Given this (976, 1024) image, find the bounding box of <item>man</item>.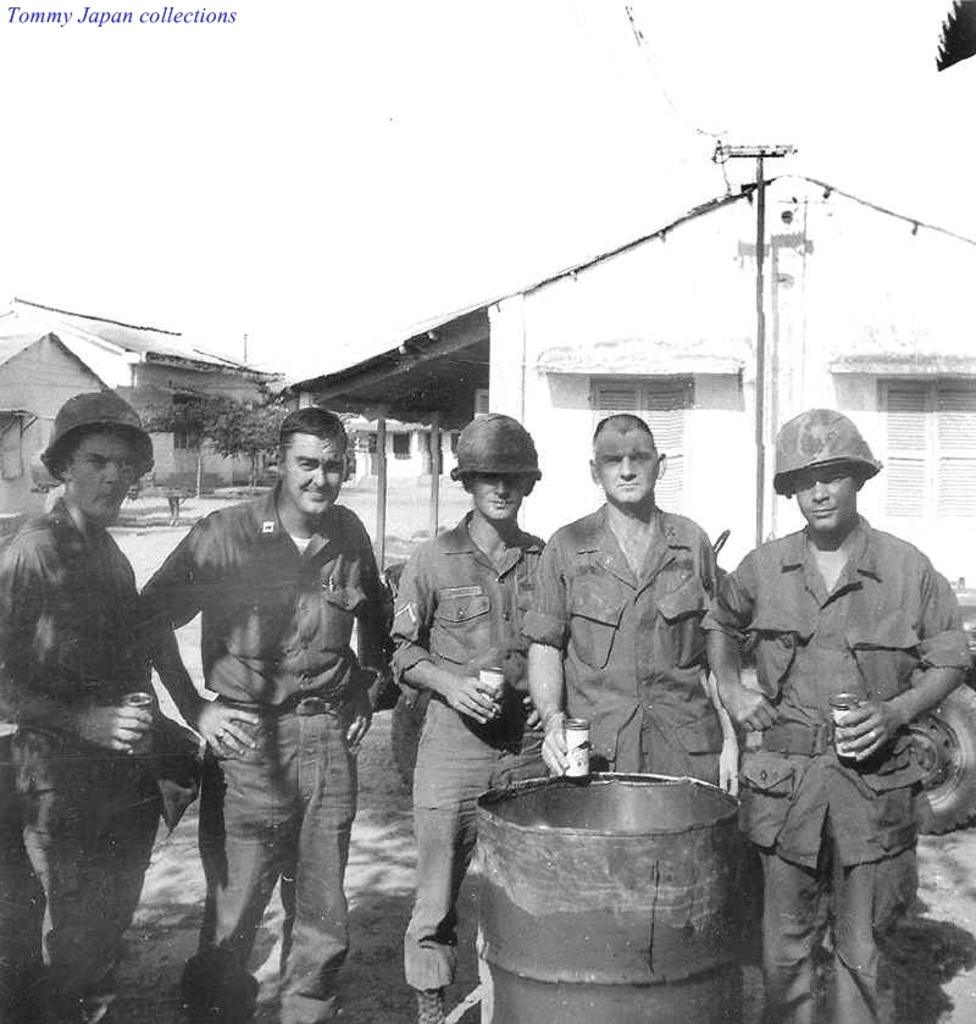
box=[135, 414, 386, 1020].
